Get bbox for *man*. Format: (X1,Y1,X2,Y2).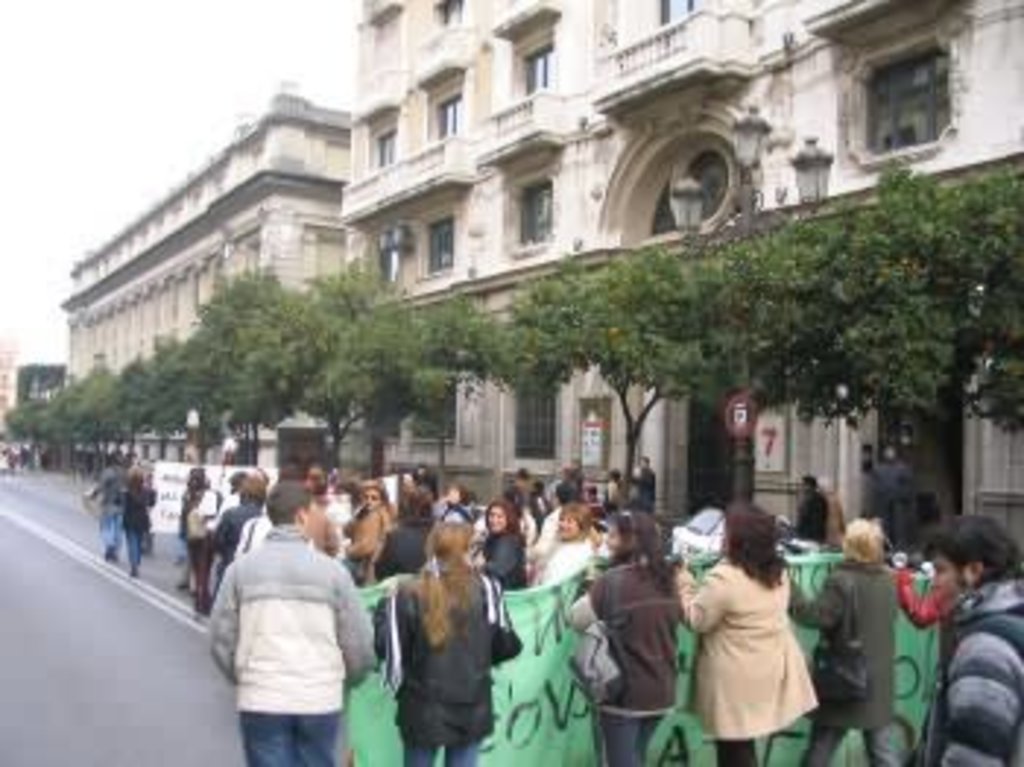
(199,480,395,761).
